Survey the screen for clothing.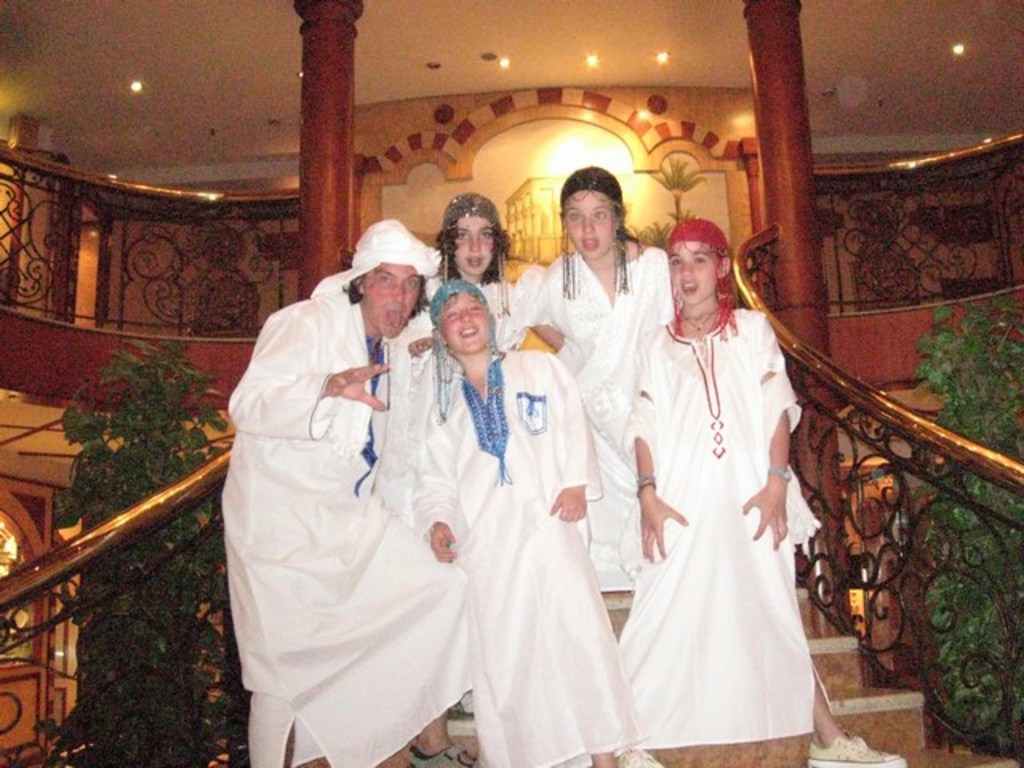
Survey found: [x1=218, y1=245, x2=475, y2=742].
